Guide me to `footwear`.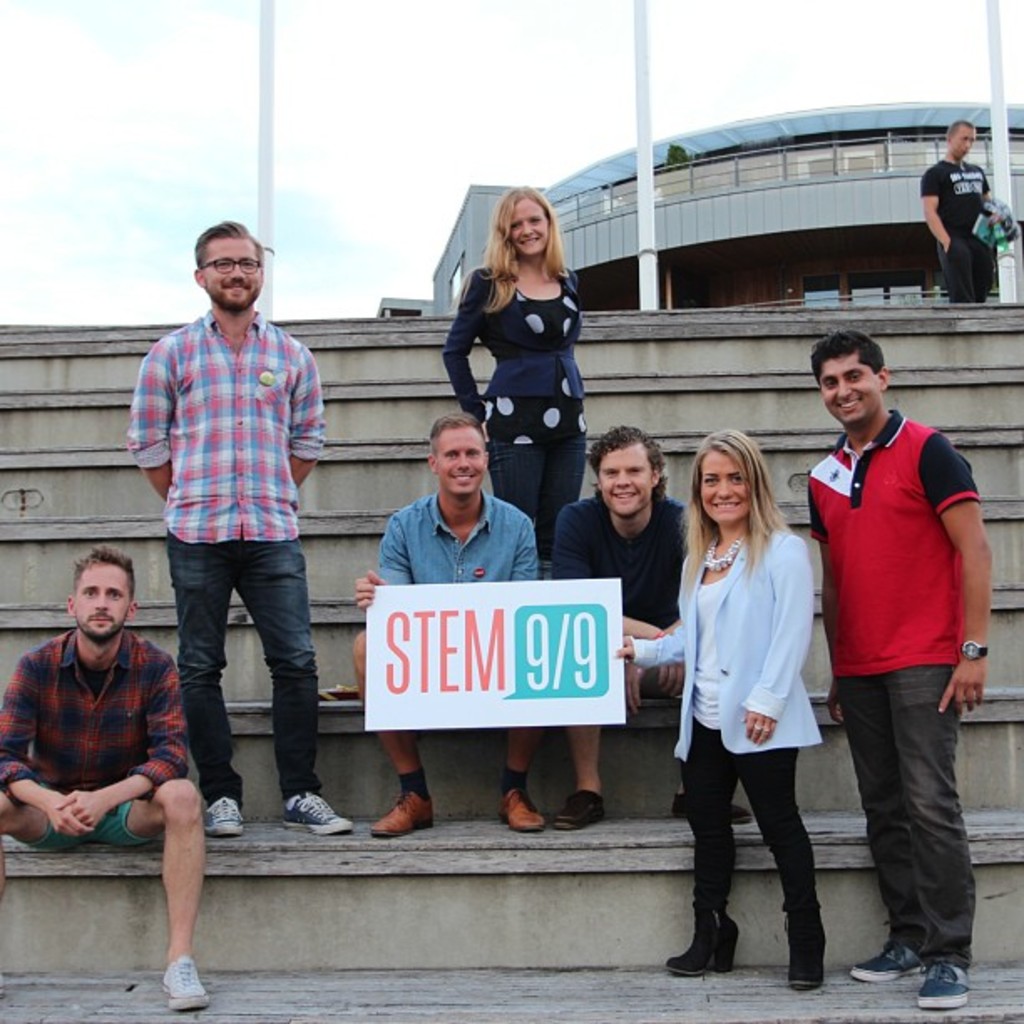
Guidance: x1=550, y1=791, x2=602, y2=828.
